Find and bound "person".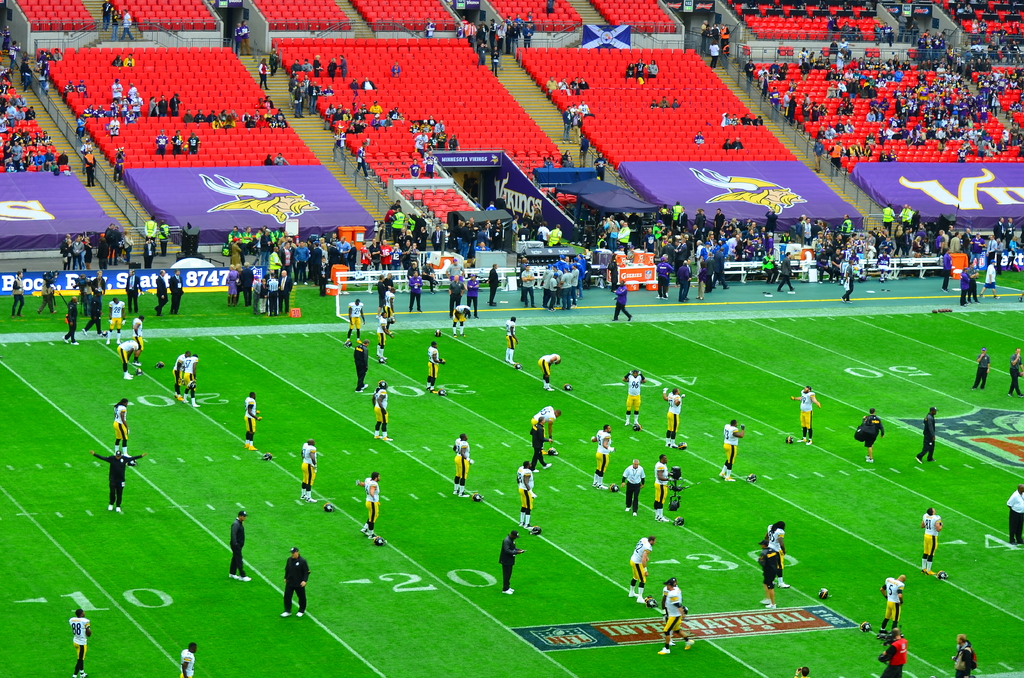
Bound: (520,257,536,302).
